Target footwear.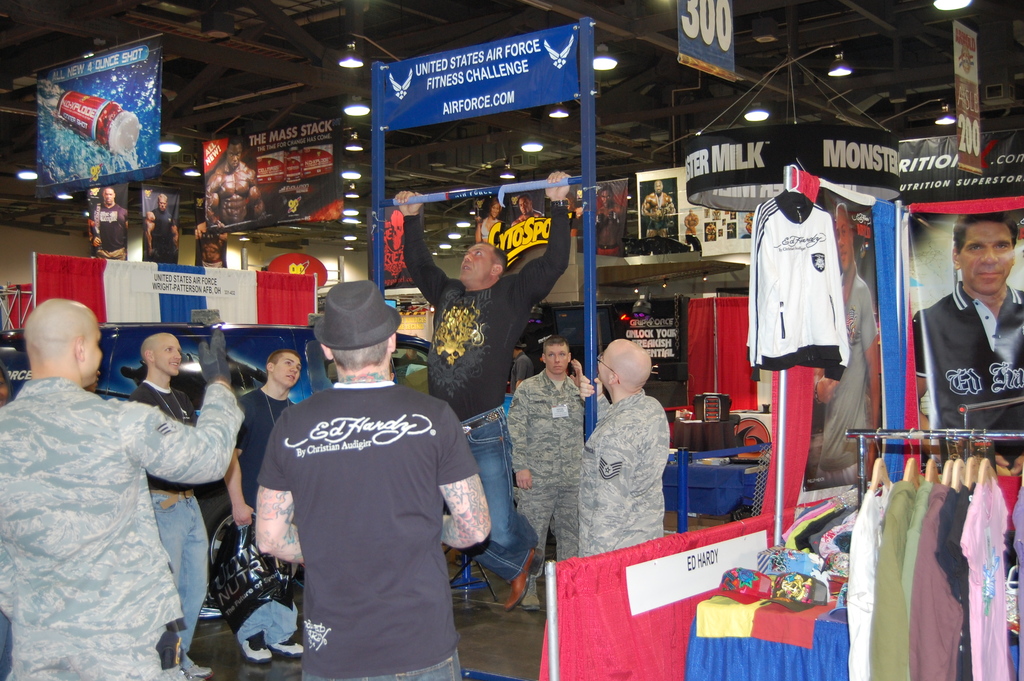
Target region: left=188, top=664, right=215, bottom=680.
